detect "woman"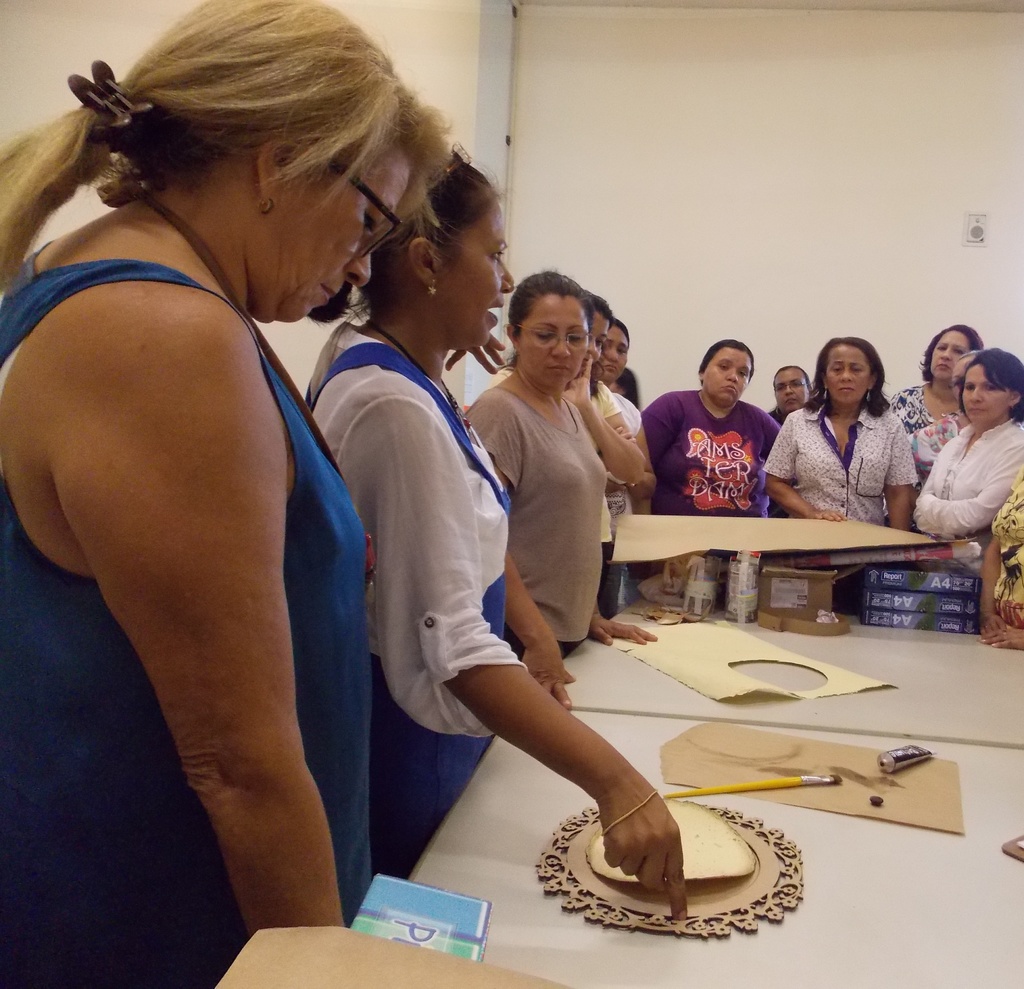
[left=478, top=295, right=641, bottom=636]
